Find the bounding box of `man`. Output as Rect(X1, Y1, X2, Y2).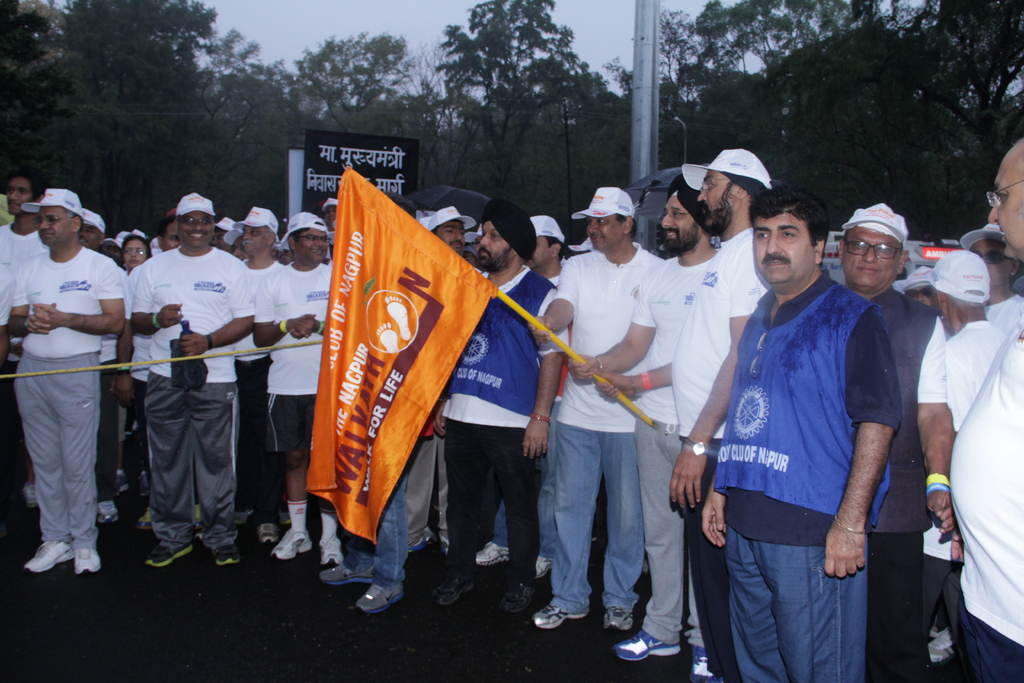
Rect(211, 218, 239, 258).
